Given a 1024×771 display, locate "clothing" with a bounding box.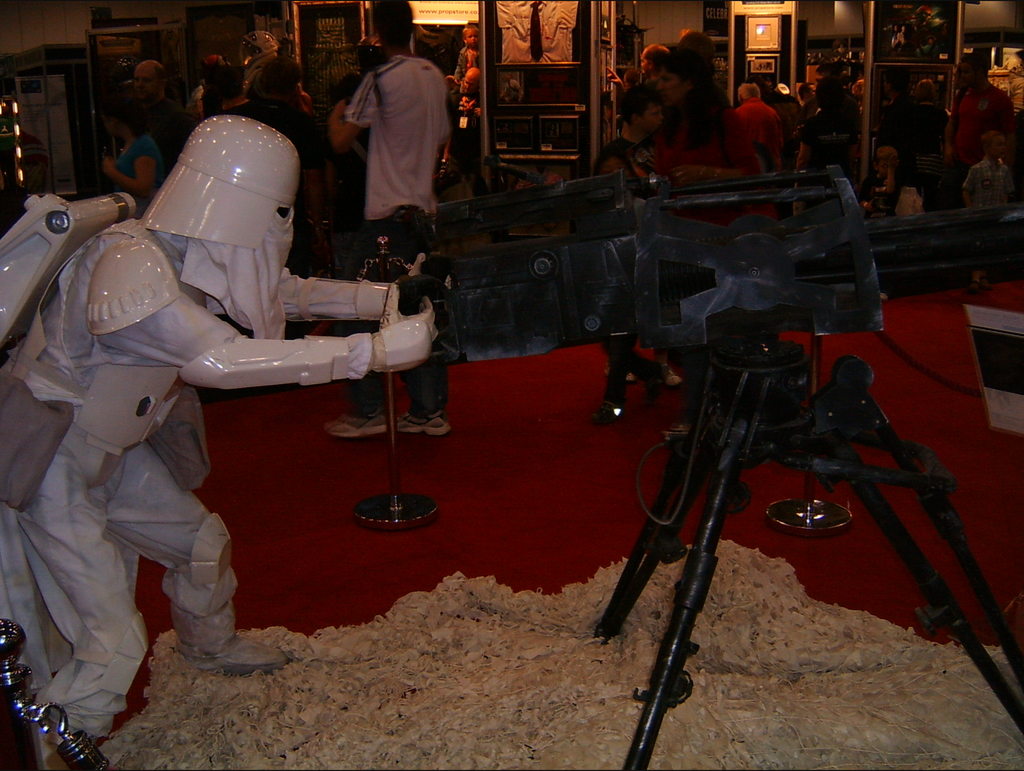
Located: pyautogui.locateOnScreen(114, 131, 167, 219).
